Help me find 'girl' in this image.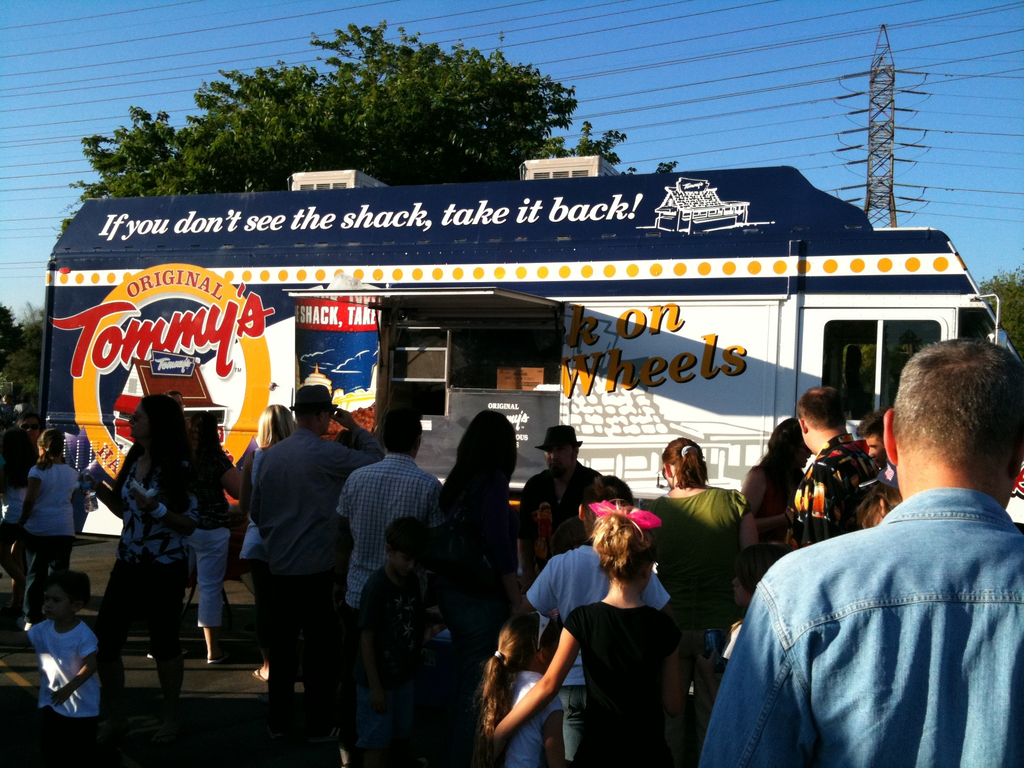
Found it: {"left": 3, "top": 428, "right": 40, "bottom": 596}.
